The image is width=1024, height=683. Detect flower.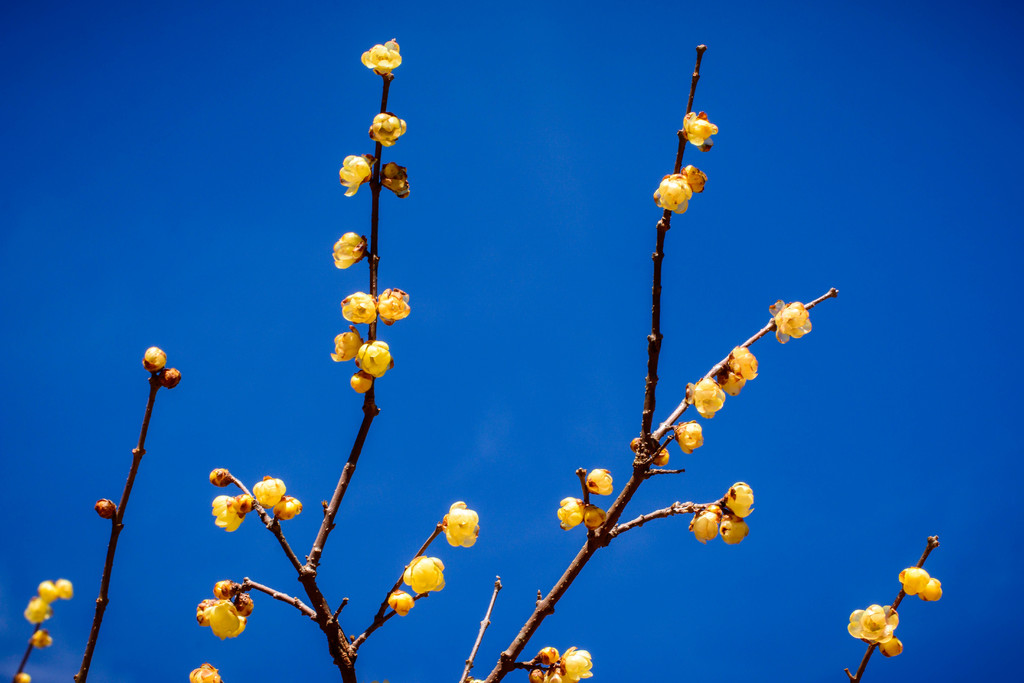
Detection: rect(359, 35, 405, 73).
